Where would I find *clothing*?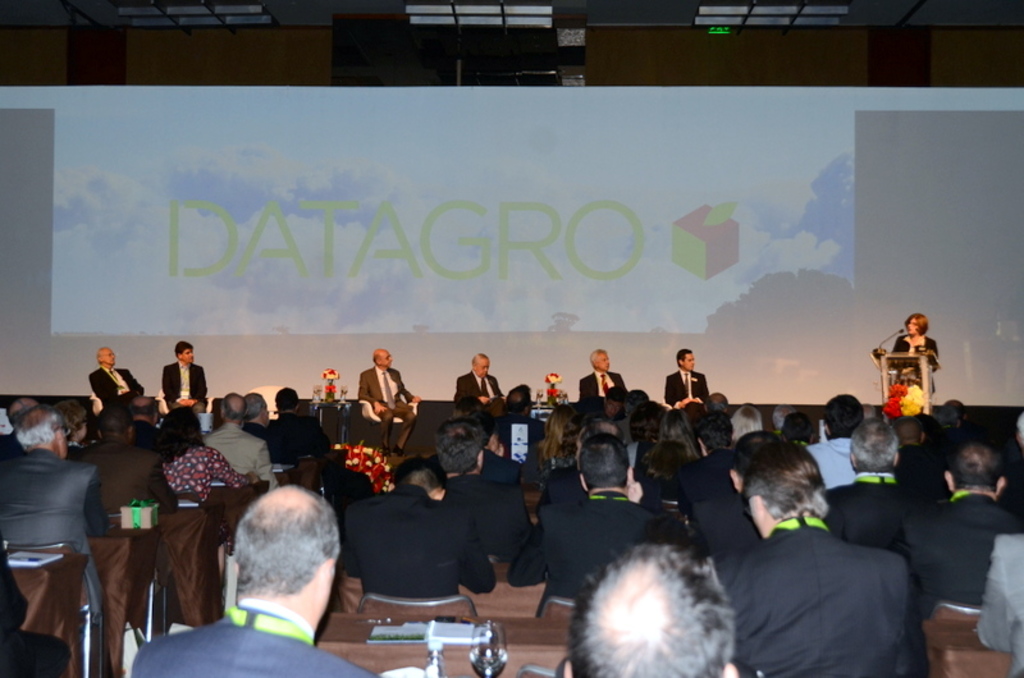
At [451, 475, 536, 554].
